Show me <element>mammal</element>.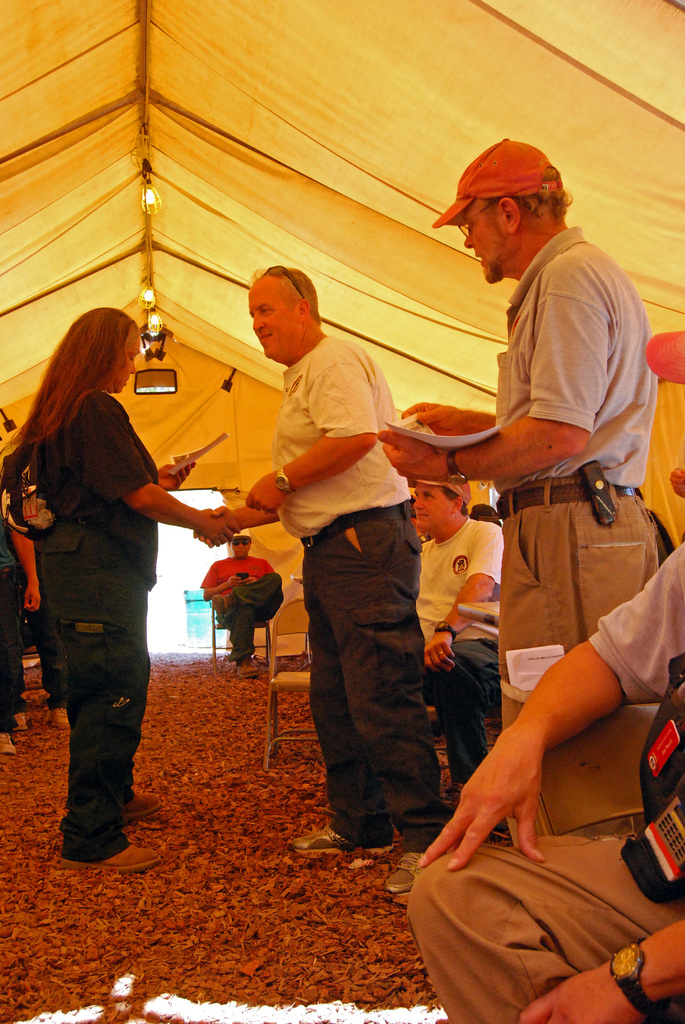
<element>mammal</element> is here: {"left": 409, "top": 333, "right": 684, "bottom": 1023}.
